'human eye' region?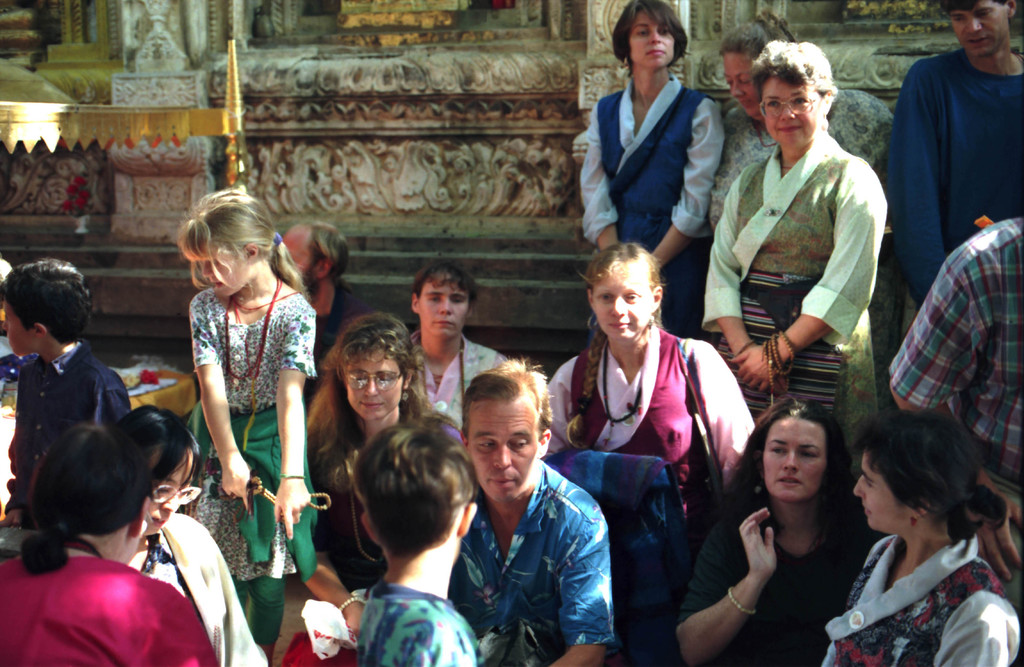
rect(509, 439, 529, 453)
